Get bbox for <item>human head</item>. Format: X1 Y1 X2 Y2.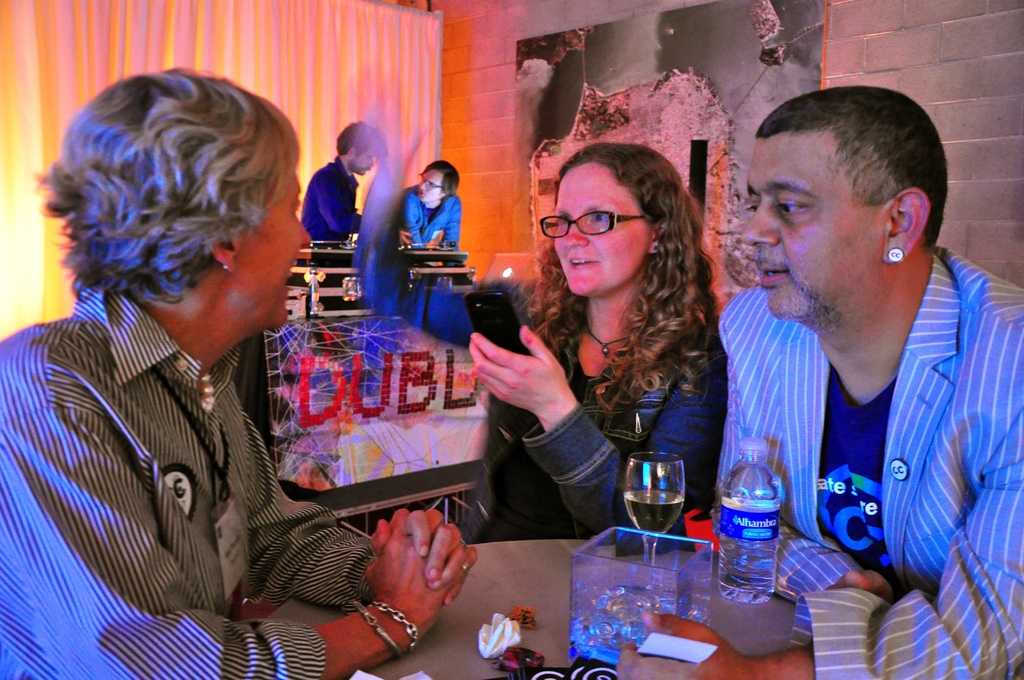
335 120 383 173.
